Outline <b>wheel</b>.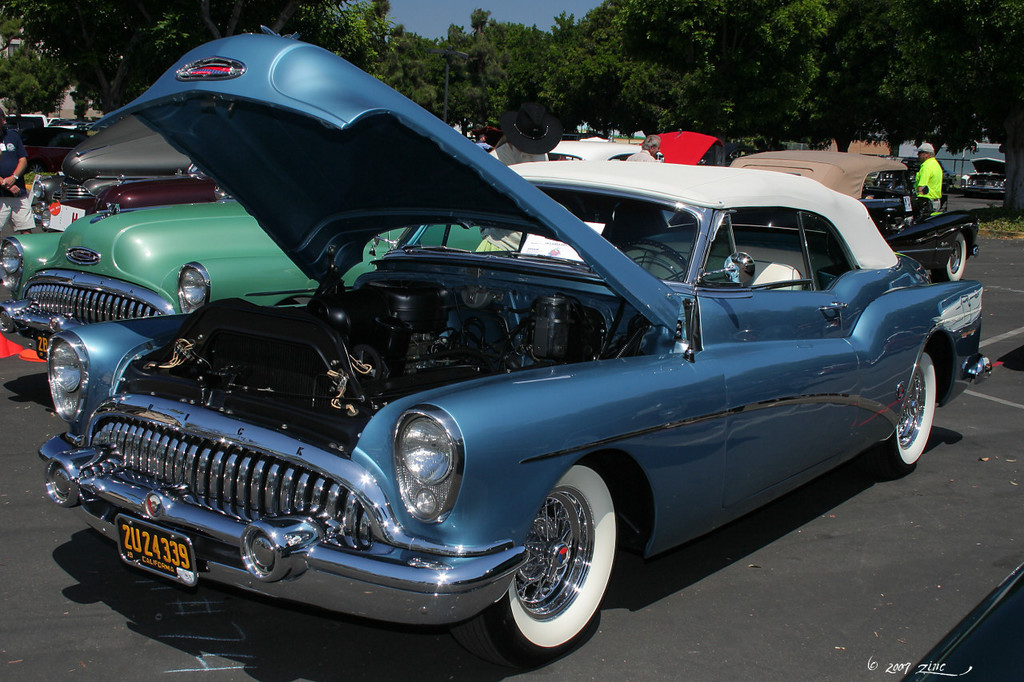
Outline: BBox(929, 233, 968, 285).
